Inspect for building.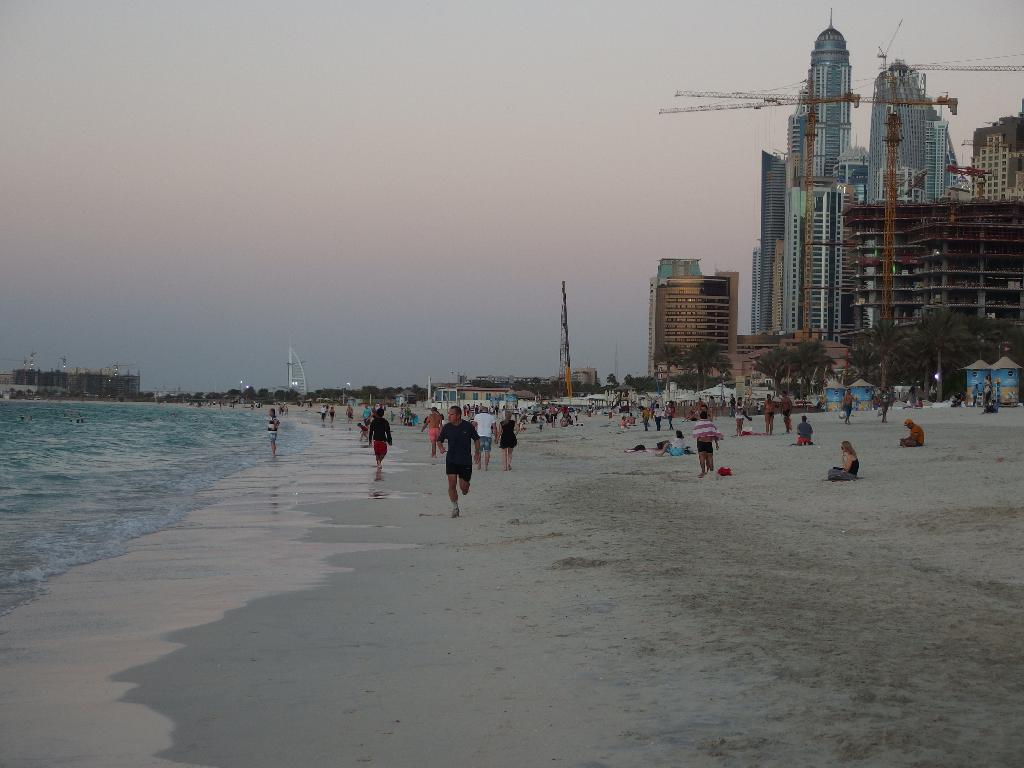
Inspection: BBox(786, 13, 852, 355).
